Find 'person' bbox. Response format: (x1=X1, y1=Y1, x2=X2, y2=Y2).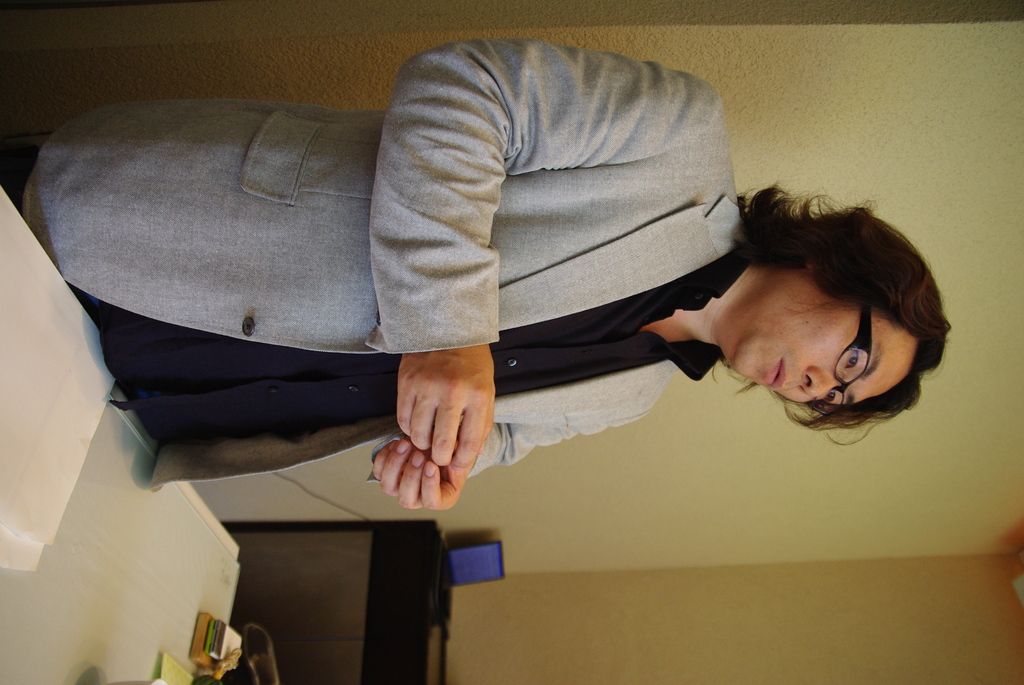
(x1=1, y1=38, x2=951, y2=508).
